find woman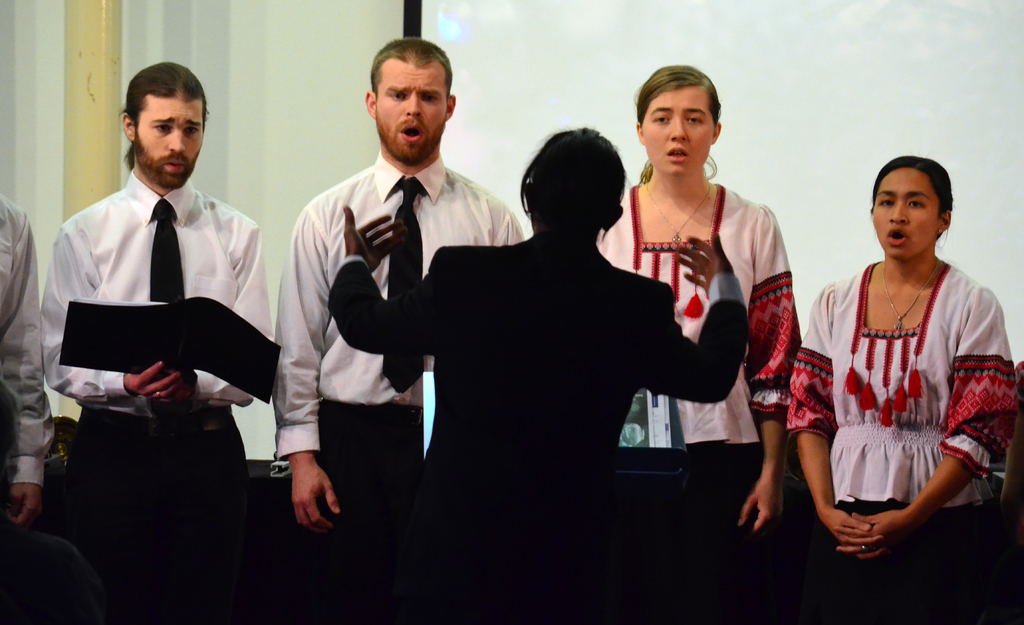
box=[783, 151, 1021, 624]
